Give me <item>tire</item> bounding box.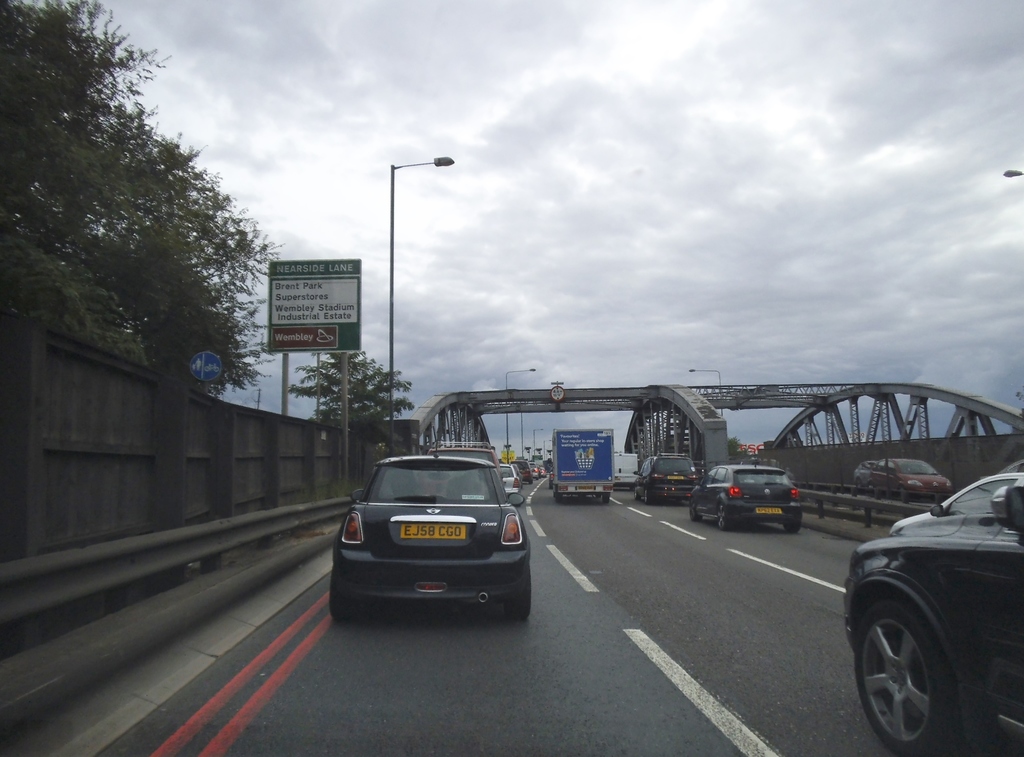
691 504 700 521.
